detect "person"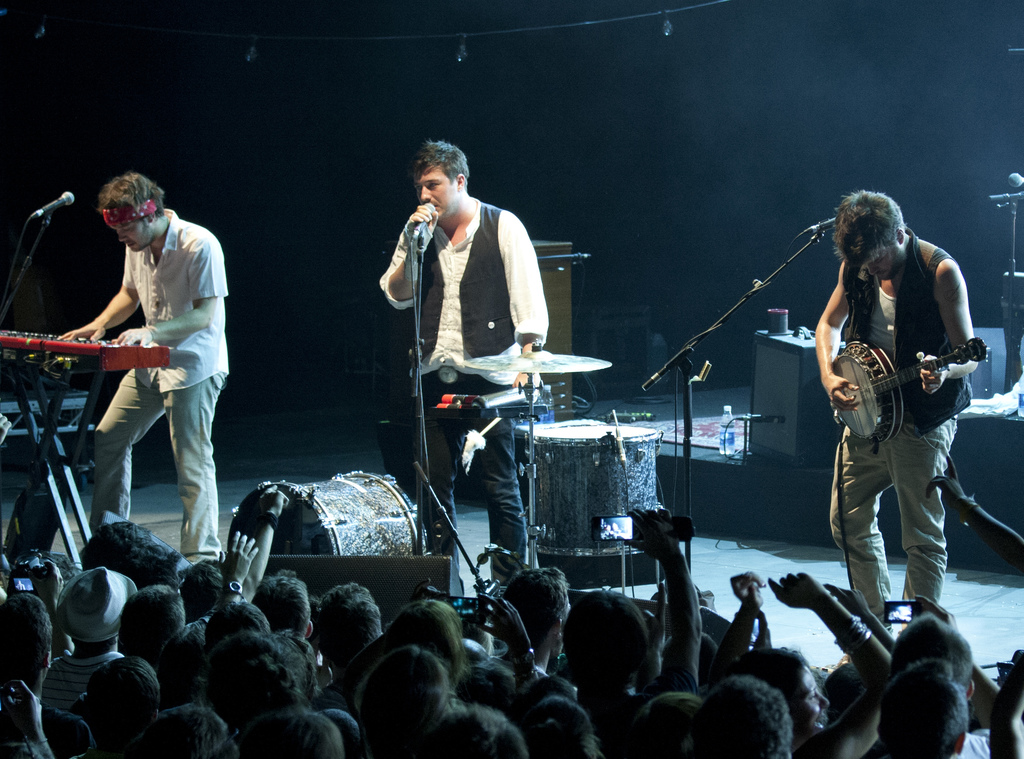
(x1=86, y1=642, x2=172, y2=758)
